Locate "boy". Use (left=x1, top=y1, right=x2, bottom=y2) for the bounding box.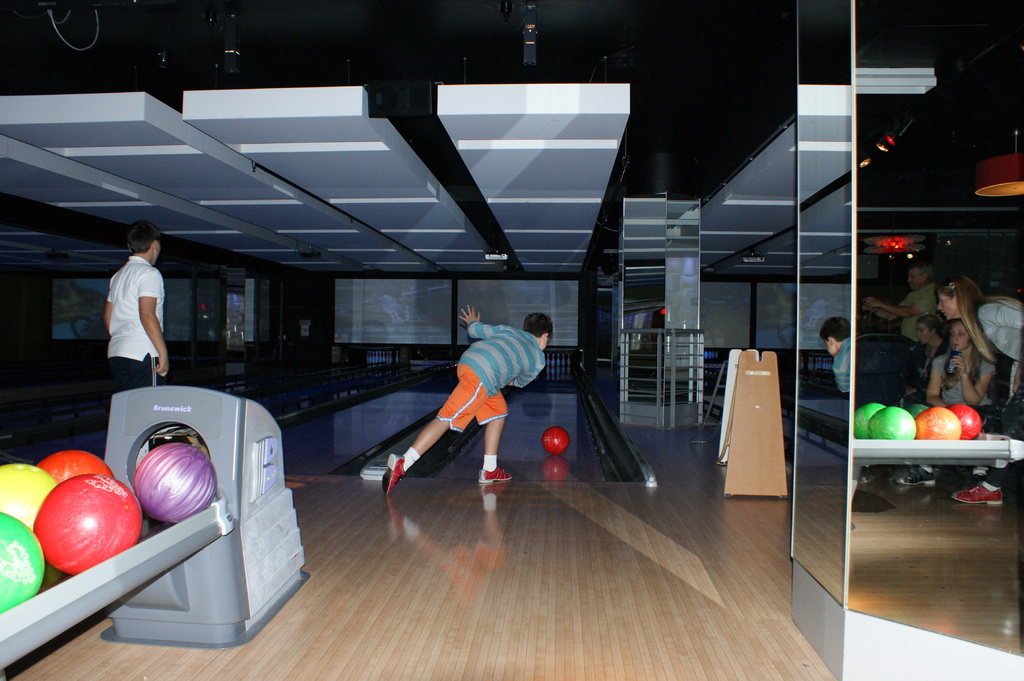
(left=103, top=220, right=166, bottom=392).
